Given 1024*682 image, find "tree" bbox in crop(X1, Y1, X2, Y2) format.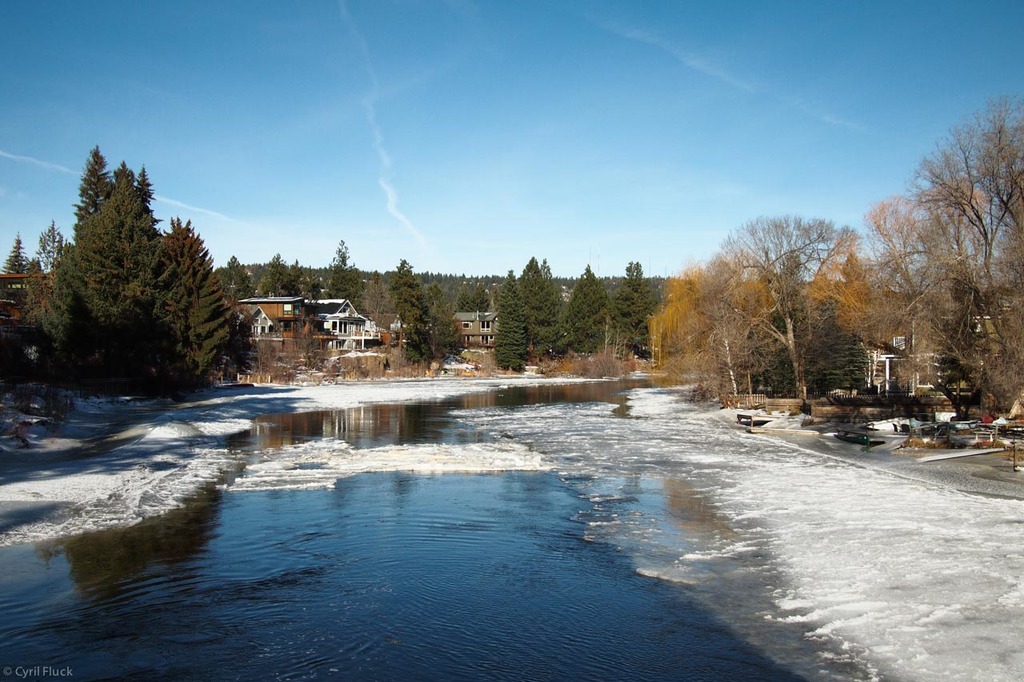
crop(874, 95, 1023, 418).
